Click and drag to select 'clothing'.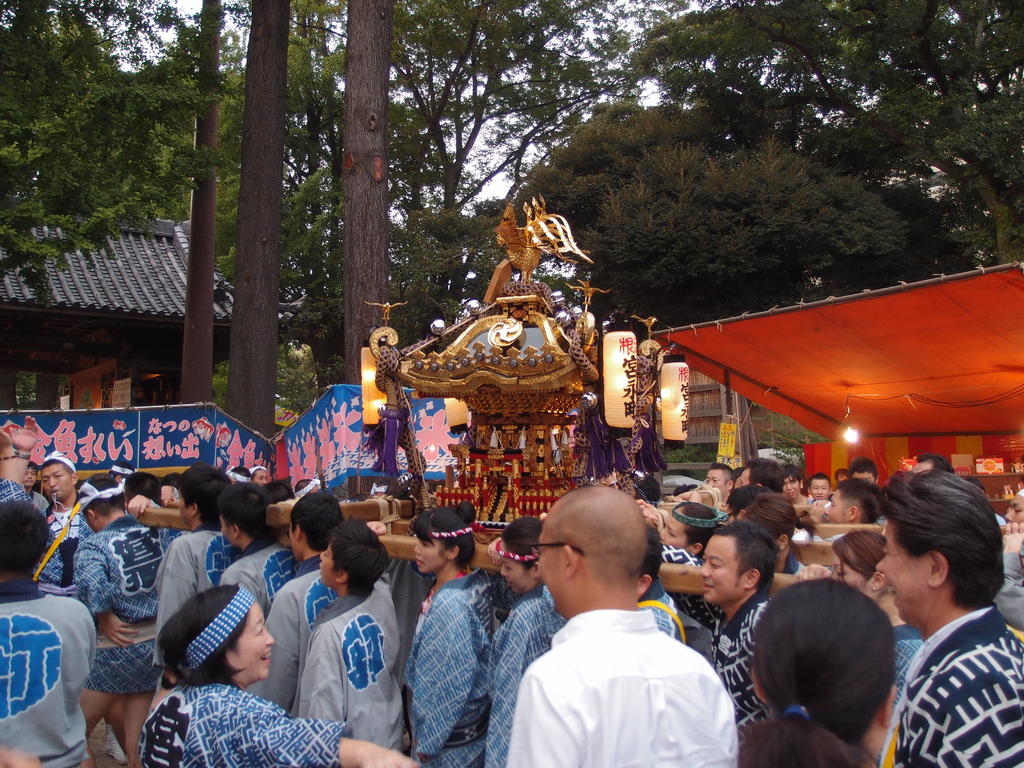
Selection: l=0, t=581, r=102, b=767.
